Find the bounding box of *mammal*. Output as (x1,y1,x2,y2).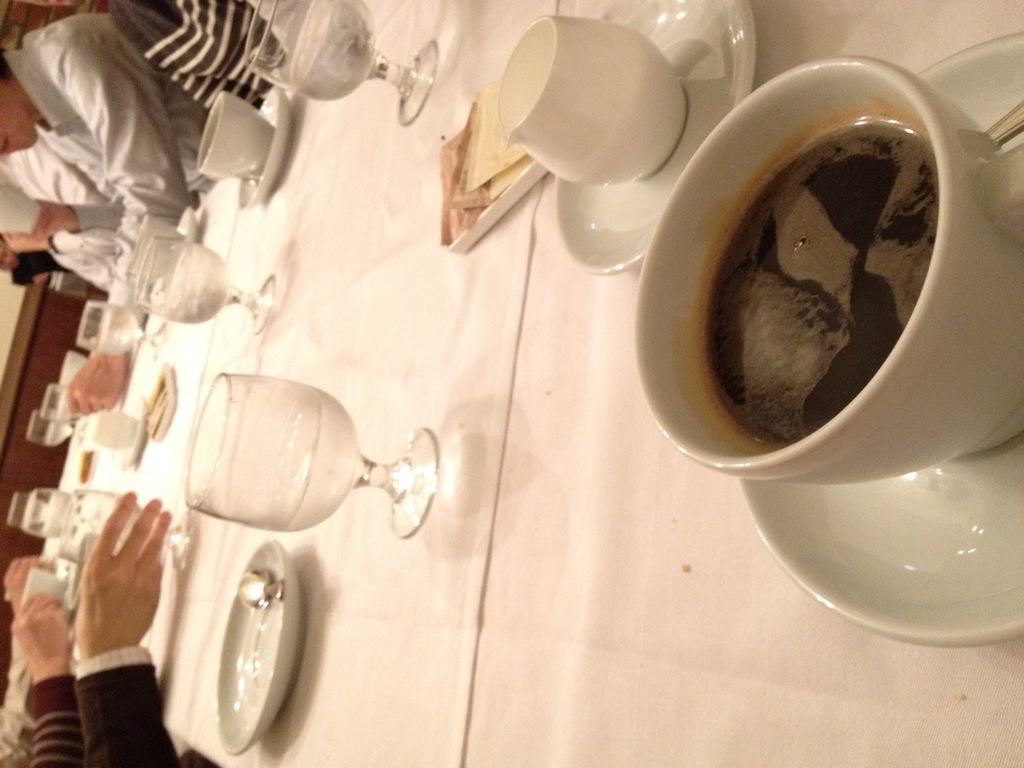
(77,493,166,766).
